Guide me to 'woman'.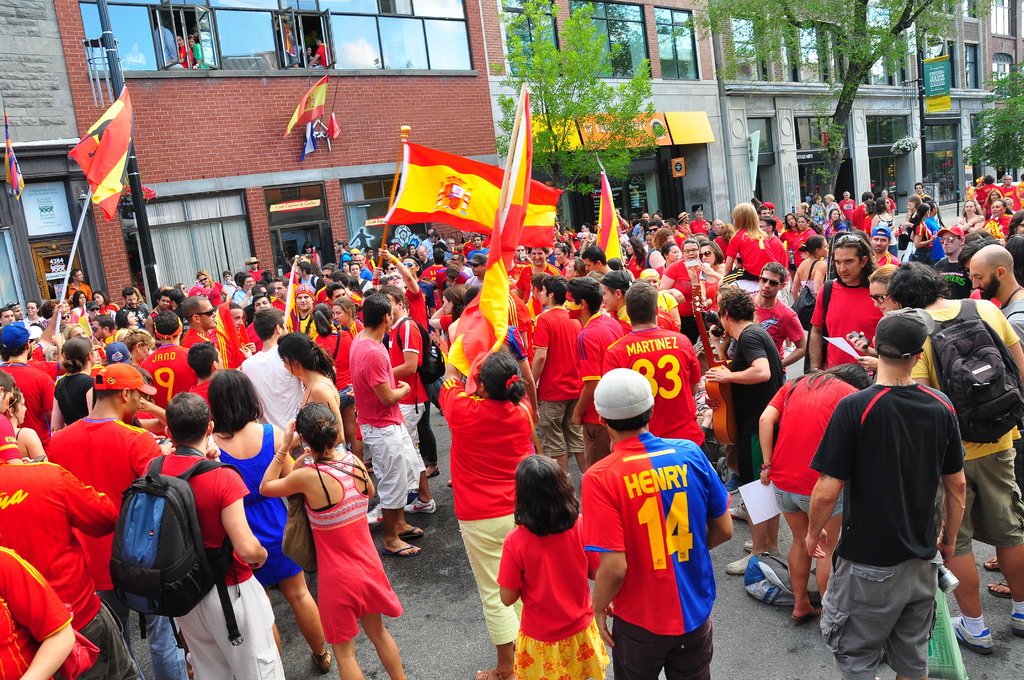
Guidance: {"left": 191, "top": 270, "right": 232, "bottom": 310}.
